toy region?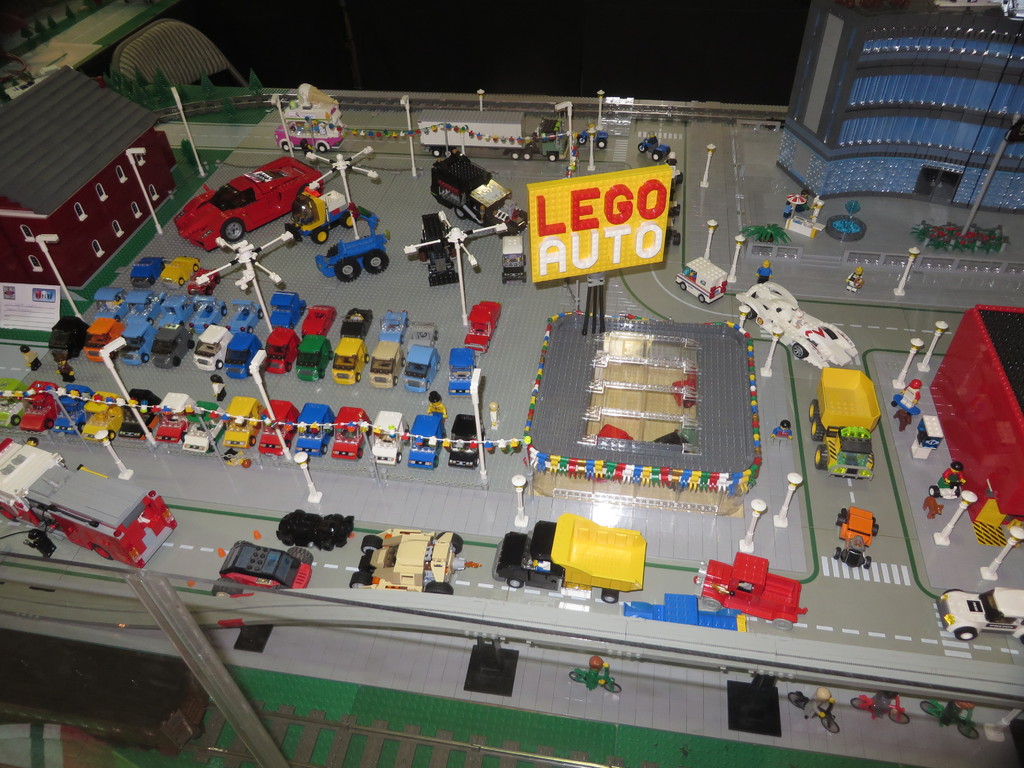
(x1=760, y1=324, x2=784, y2=377)
